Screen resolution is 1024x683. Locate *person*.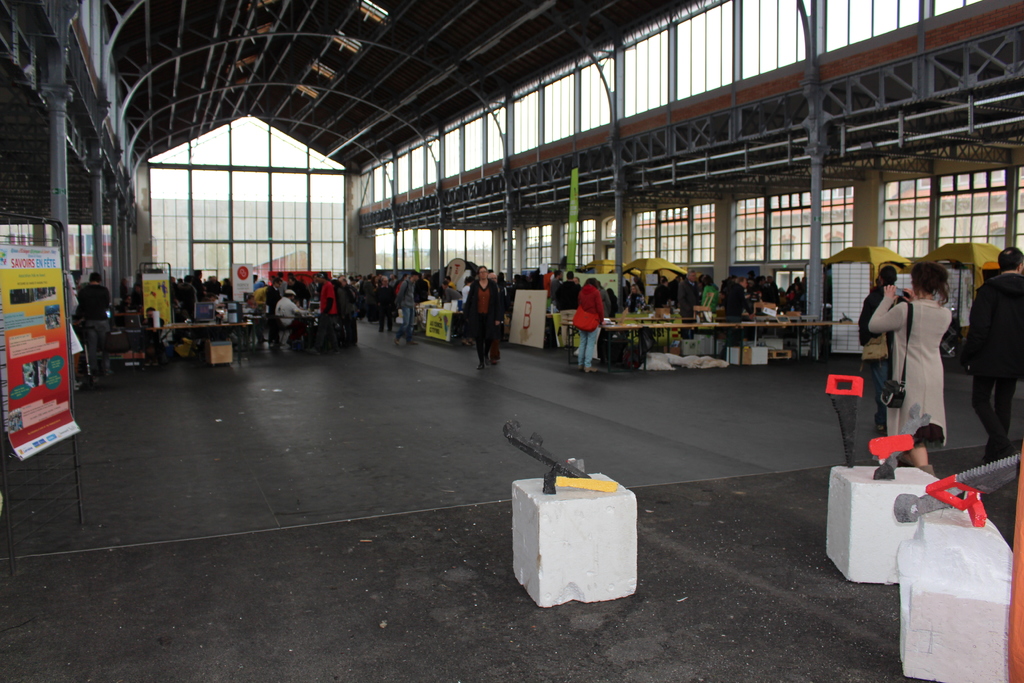
bbox=[550, 267, 560, 309].
